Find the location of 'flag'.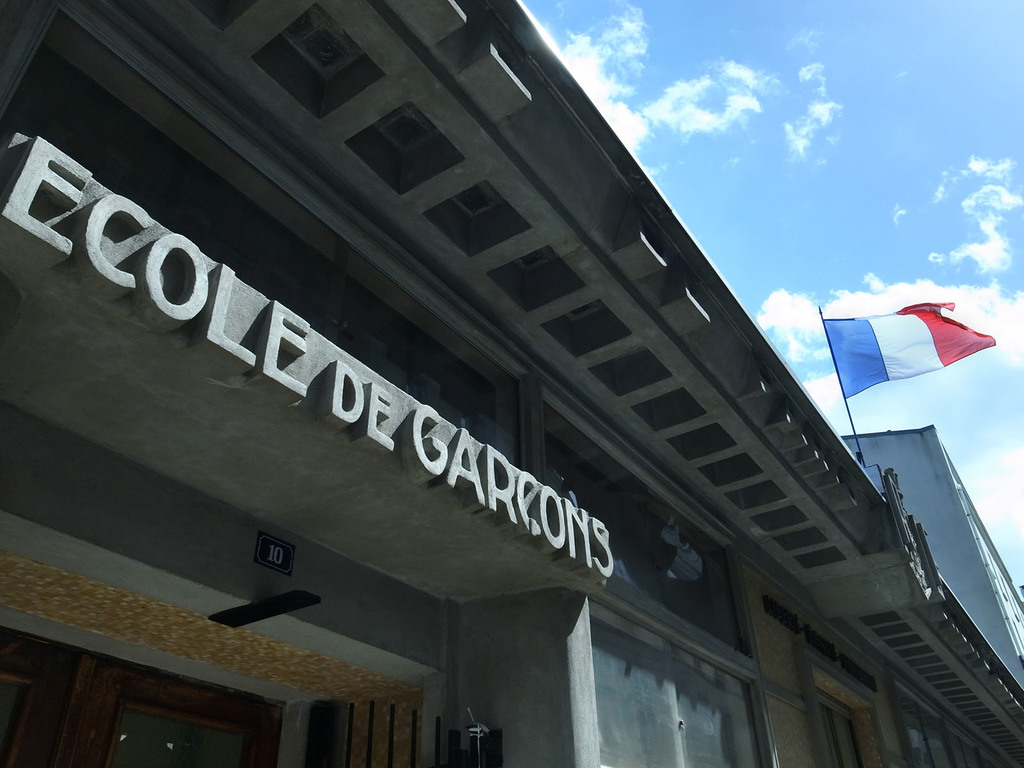
Location: Rect(828, 292, 991, 401).
